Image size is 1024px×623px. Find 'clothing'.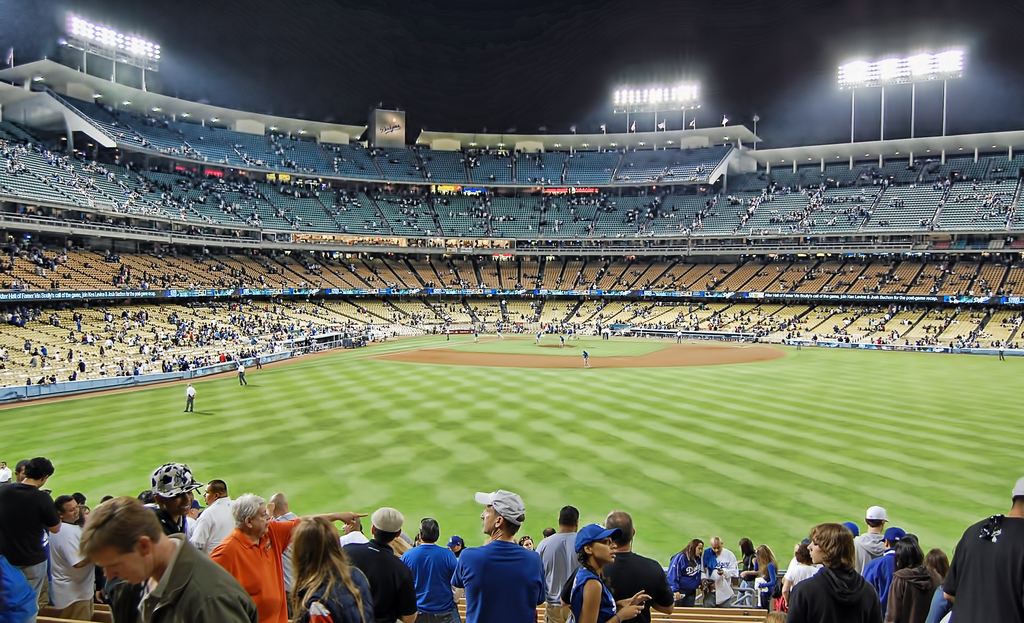
0:469:14:483.
